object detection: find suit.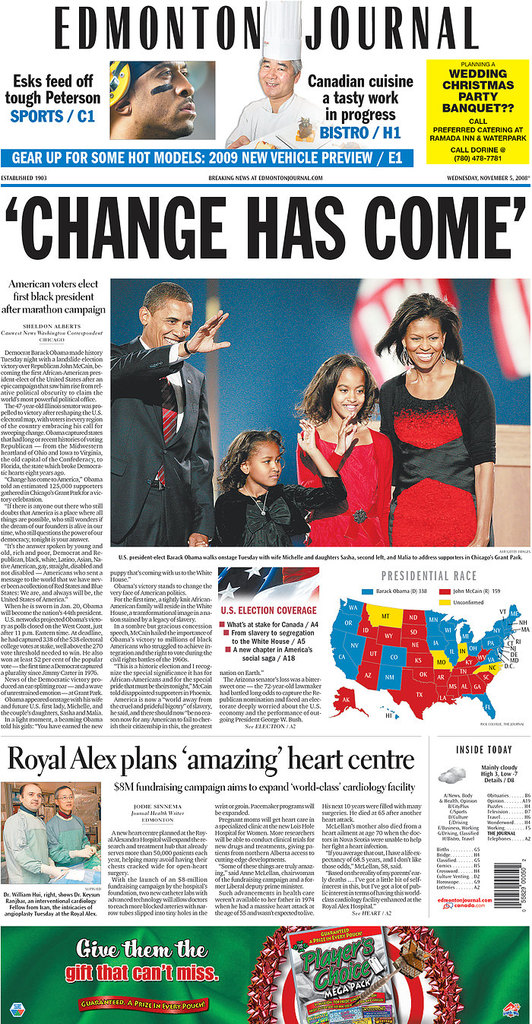
117/278/223/546.
